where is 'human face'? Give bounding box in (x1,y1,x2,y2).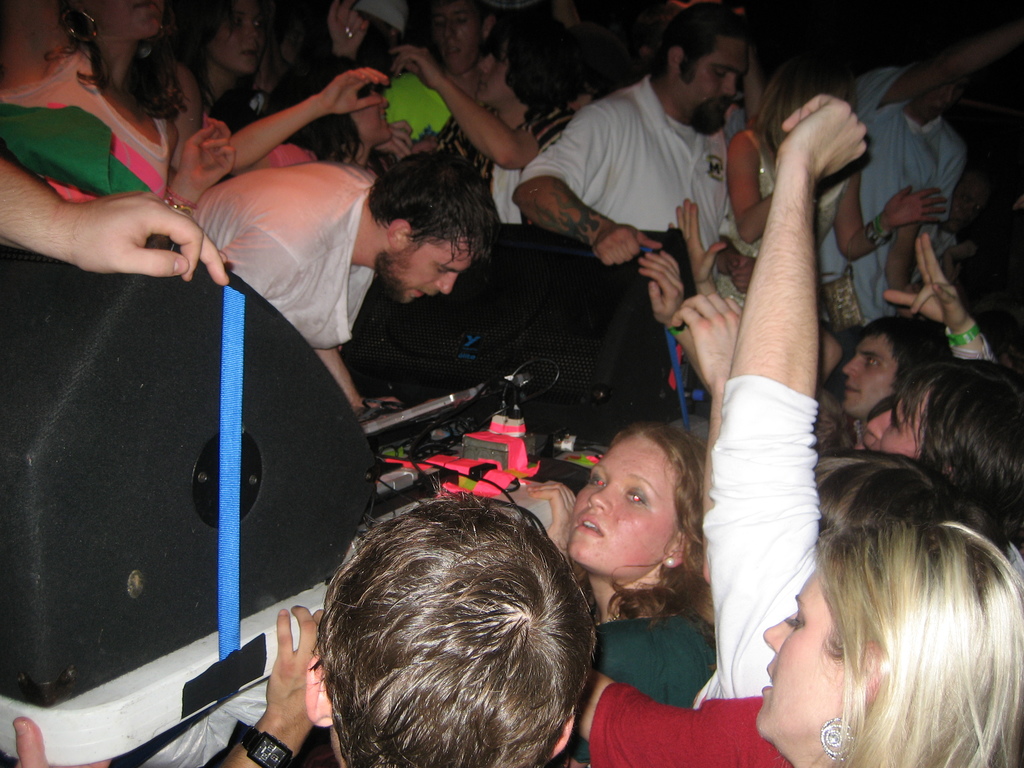
(840,333,897,416).
